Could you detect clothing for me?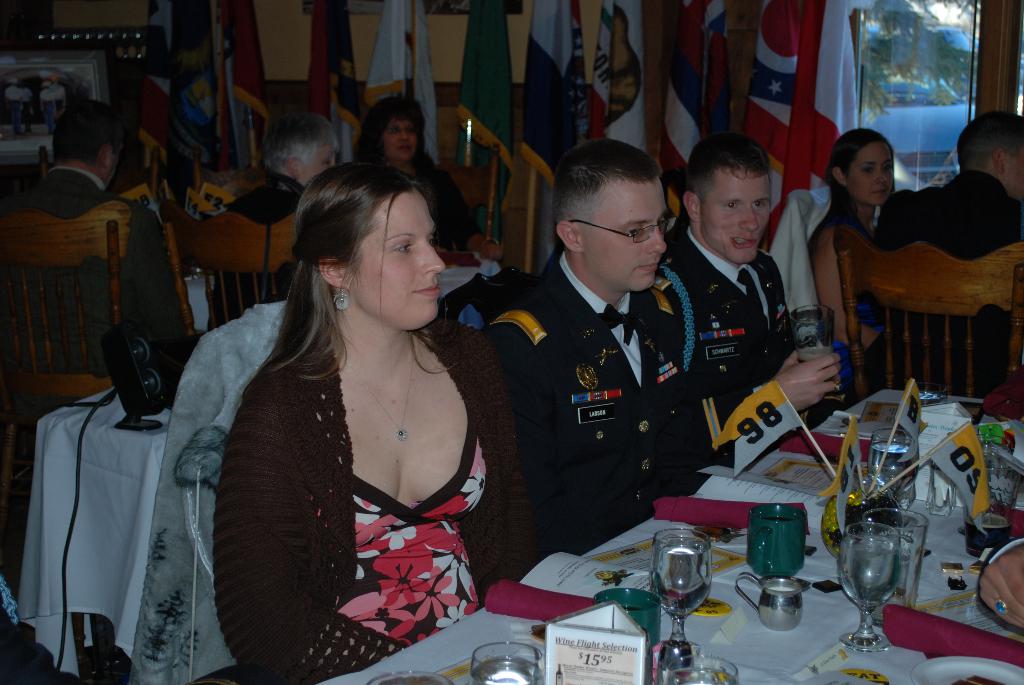
Detection result: [left=241, top=175, right=296, bottom=216].
